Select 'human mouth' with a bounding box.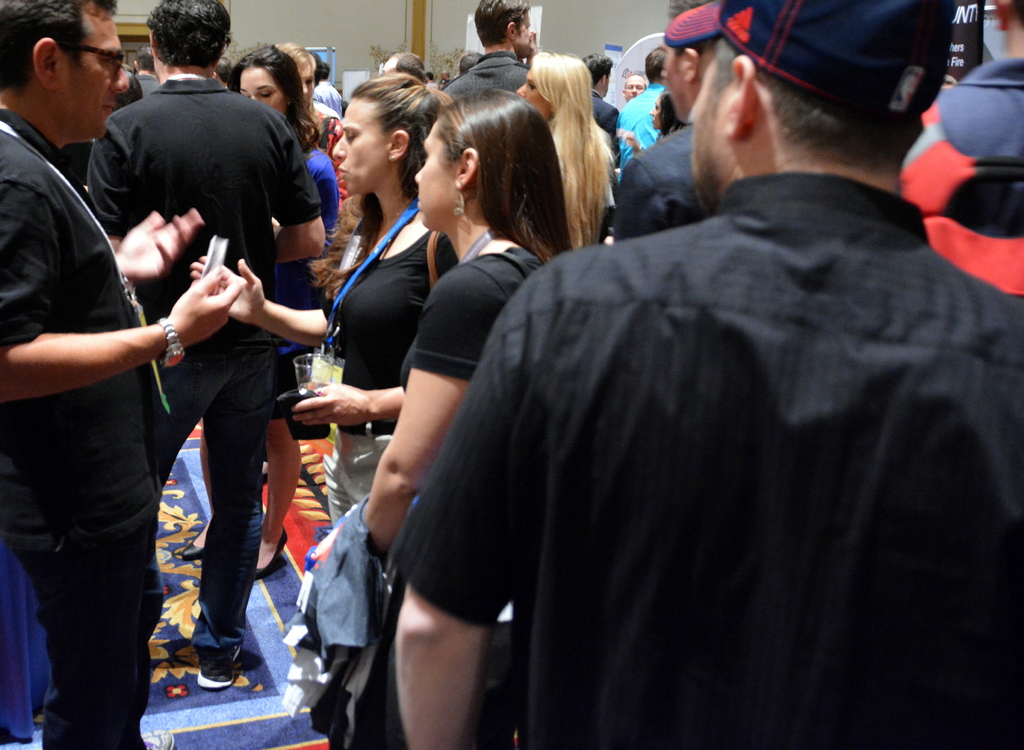
detection(333, 167, 345, 180).
